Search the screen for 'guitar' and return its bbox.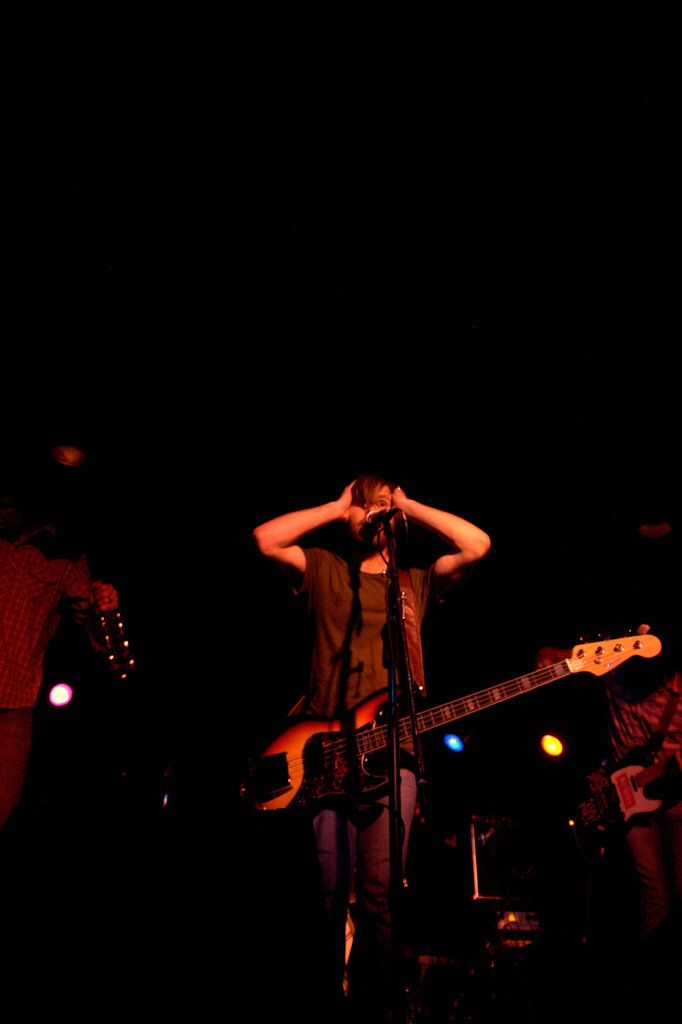
Found: {"left": 239, "top": 608, "right": 656, "bottom": 867}.
